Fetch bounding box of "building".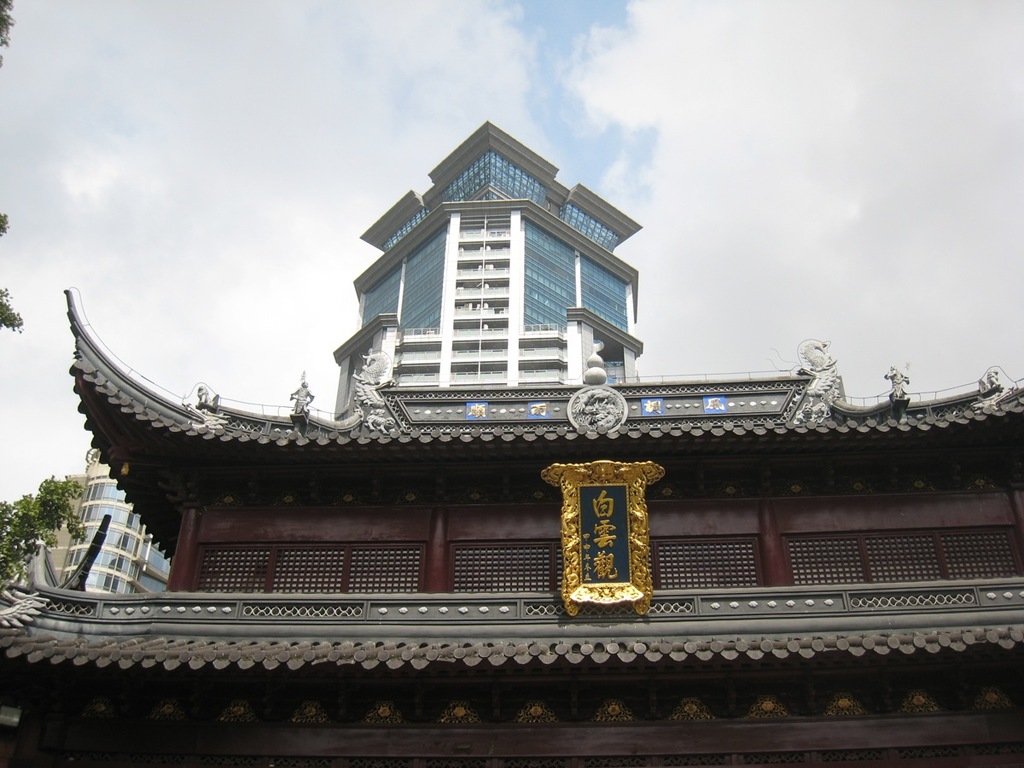
Bbox: rect(49, 446, 172, 594).
